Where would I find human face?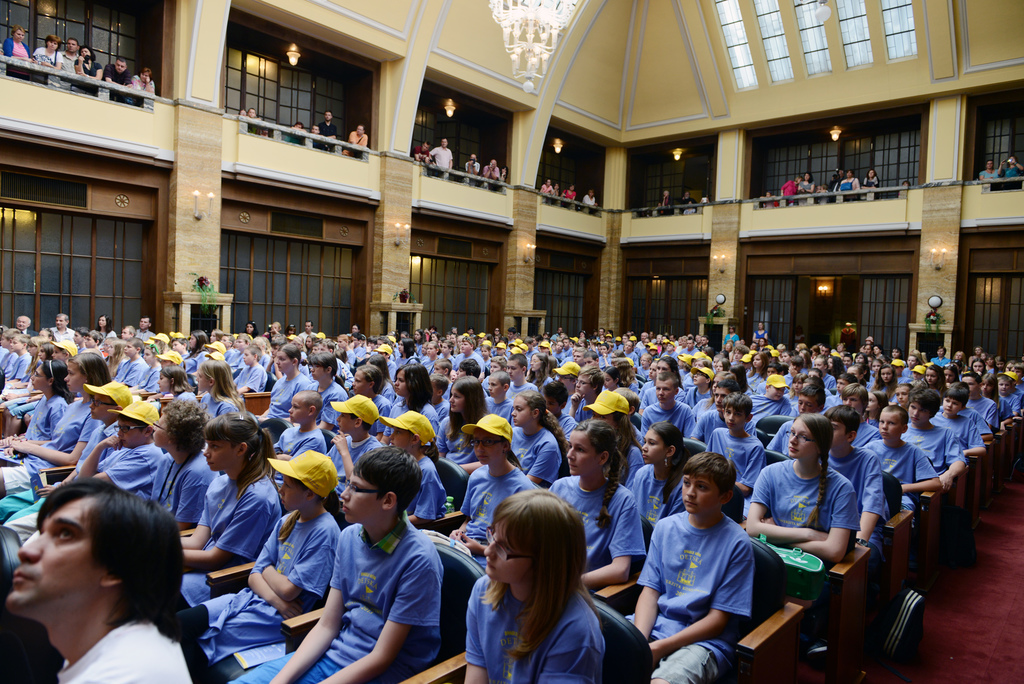
At [681, 476, 719, 511].
